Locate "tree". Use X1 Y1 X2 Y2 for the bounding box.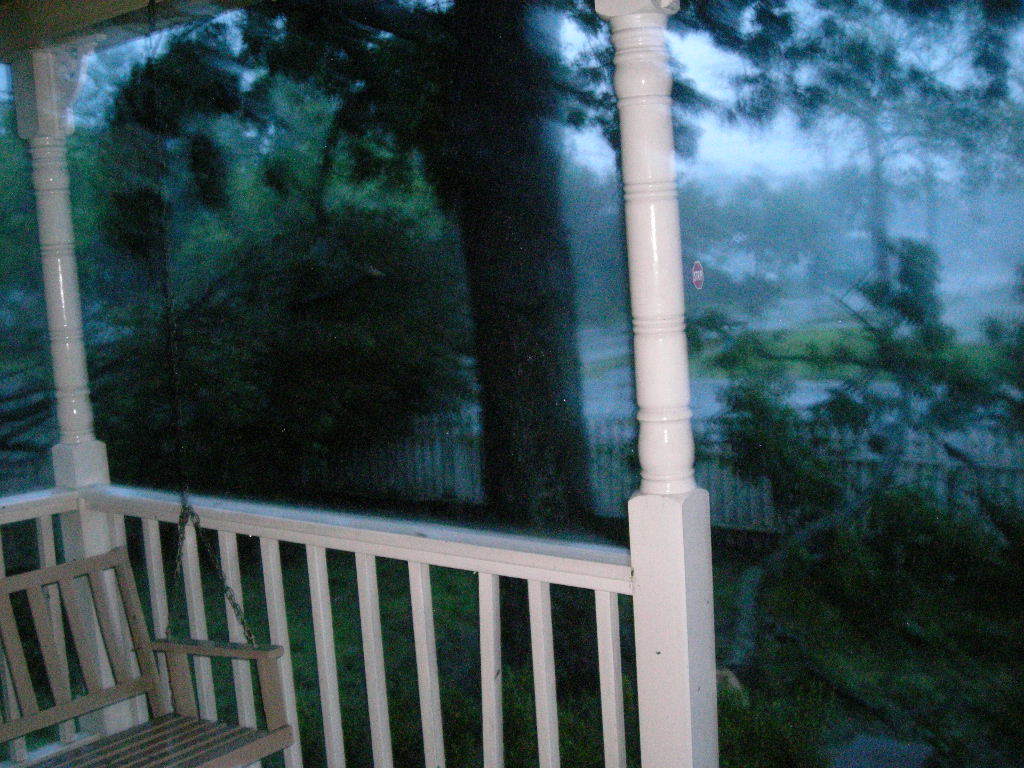
85 207 450 514.
